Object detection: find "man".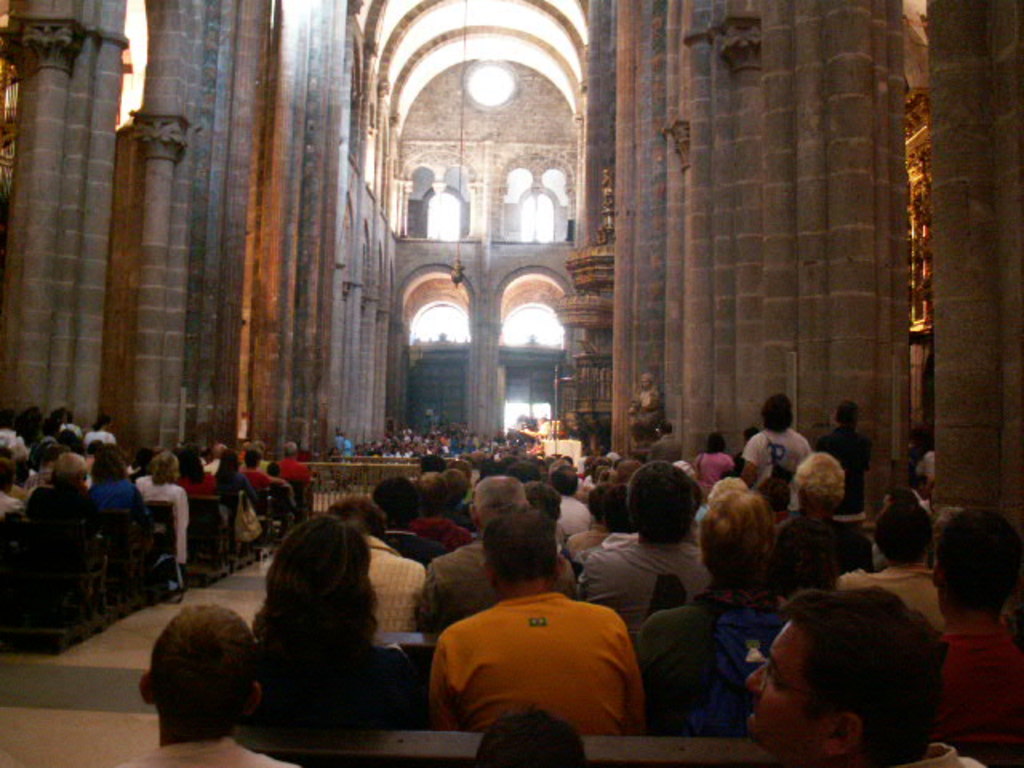
bbox=[653, 421, 680, 459].
